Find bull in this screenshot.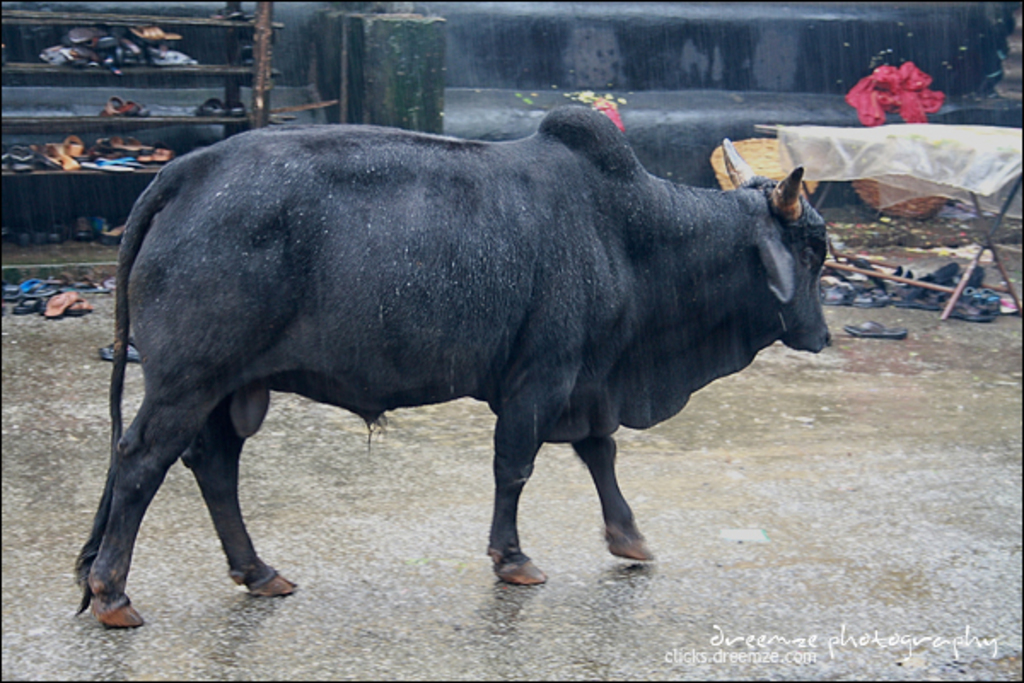
The bounding box for bull is 68,96,836,632.
